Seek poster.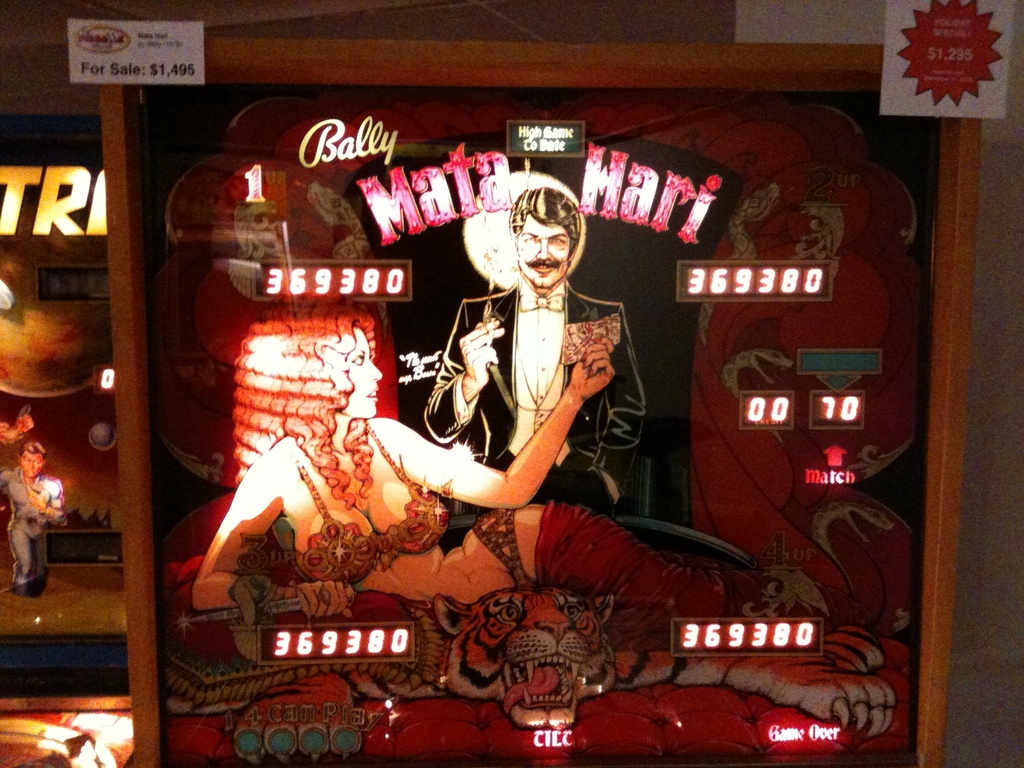
[left=150, top=73, right=933, bottom=758].
